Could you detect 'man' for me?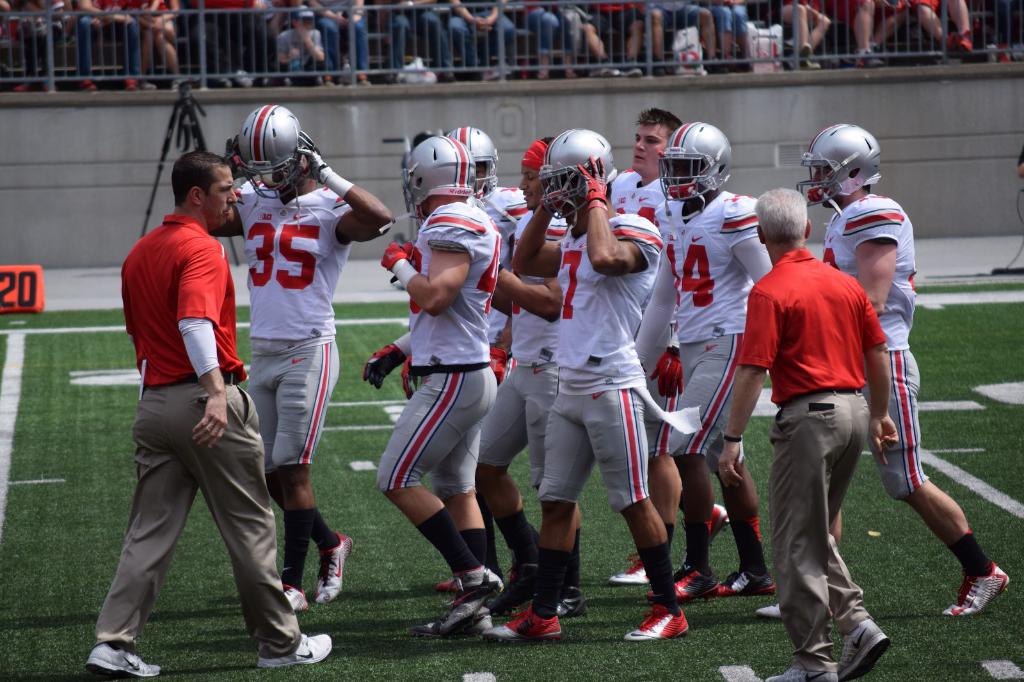
Detection result: <region>580, 0, 641, 78</region>.
